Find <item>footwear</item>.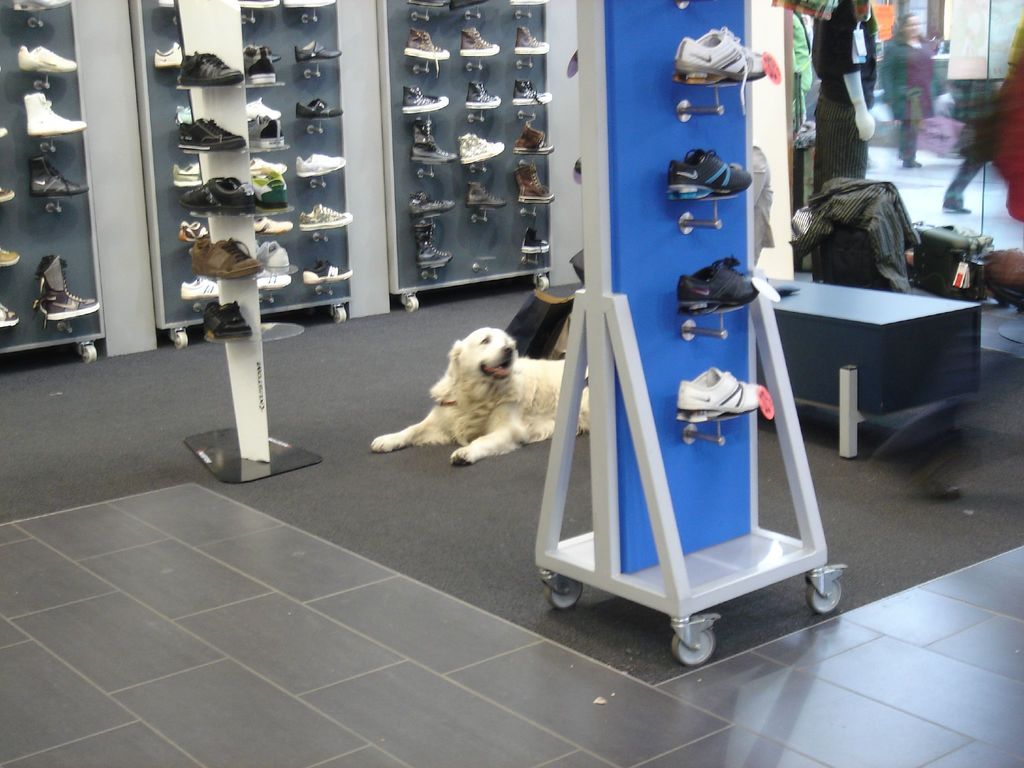
rect(292, 35, 341, 66).
